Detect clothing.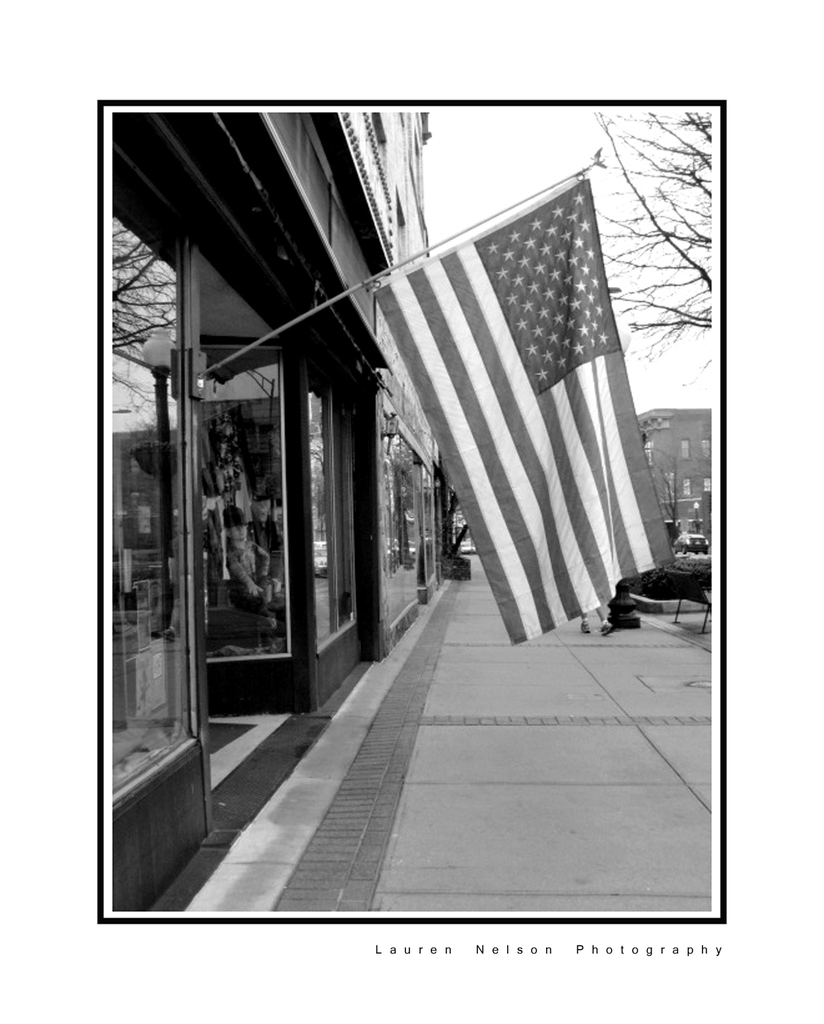
Detected at bbox=[234, 430, 269, 493].
